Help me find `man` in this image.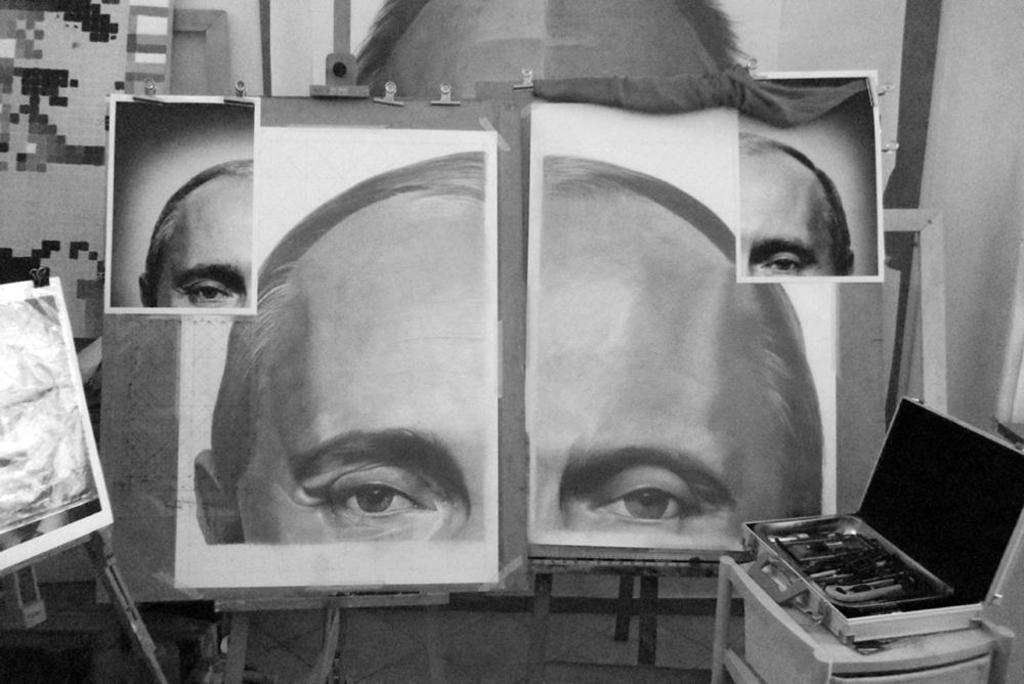
Found it: <region>105, 171, 258, 352</region>.
